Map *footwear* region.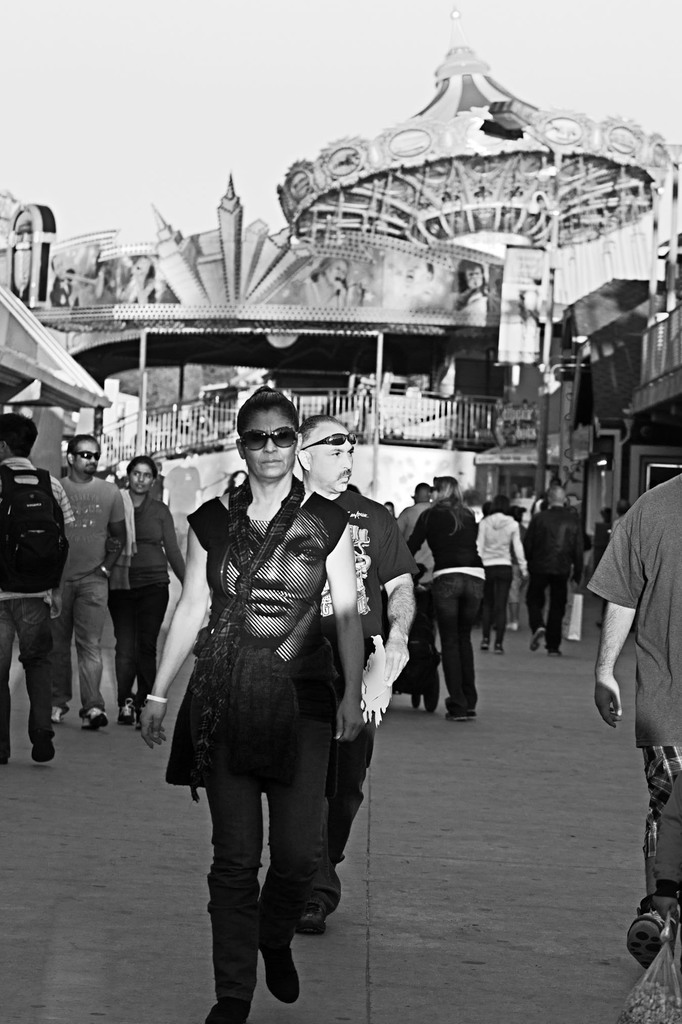
Mapped to box=[495, 643, 504, 653].
